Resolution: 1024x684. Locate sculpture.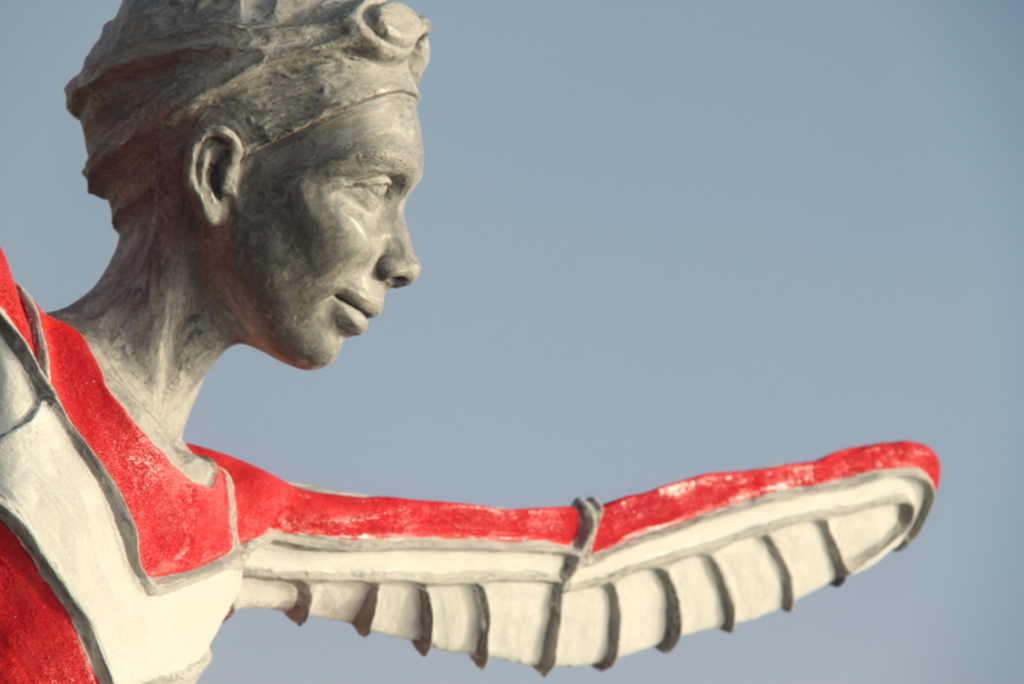
0,0,950,683.
